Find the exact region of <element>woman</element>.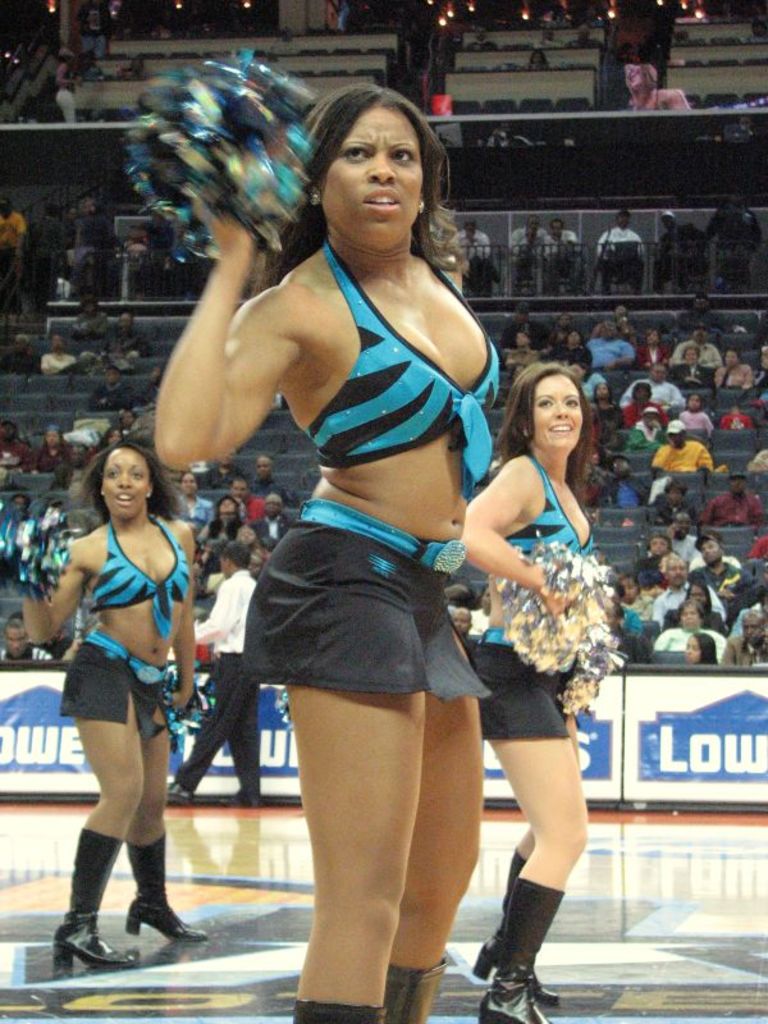
Exact region: <box>668,346,710,390</box>.
